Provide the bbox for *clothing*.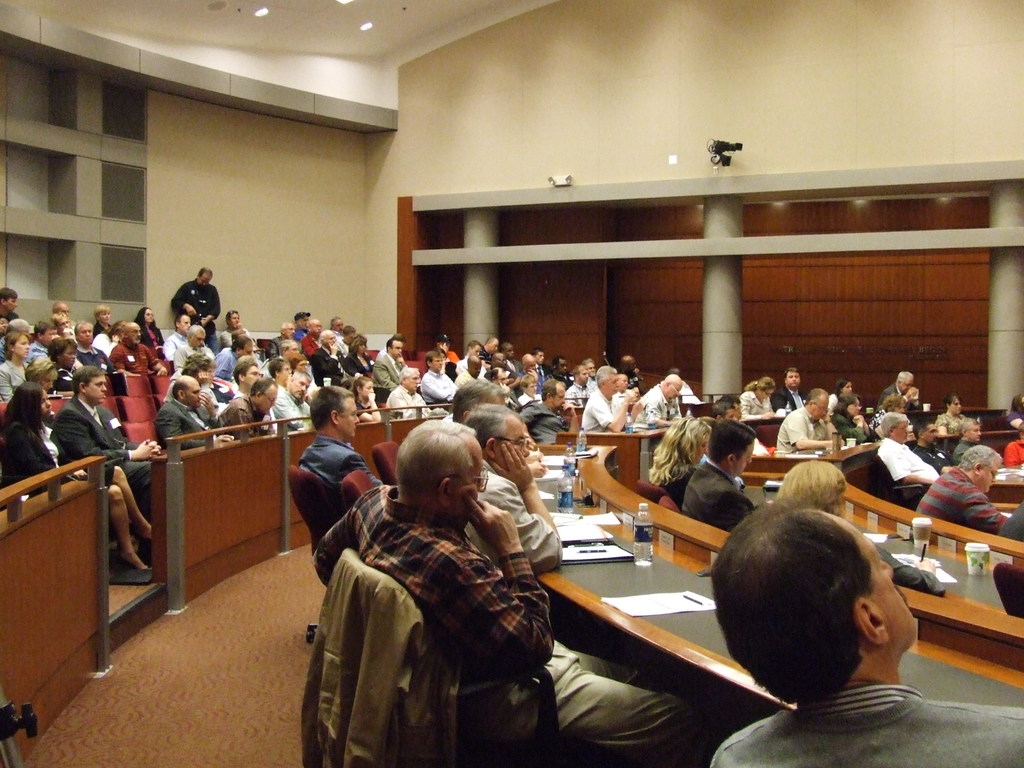
[x1=68, y1=382, x2=139, y2=467].
